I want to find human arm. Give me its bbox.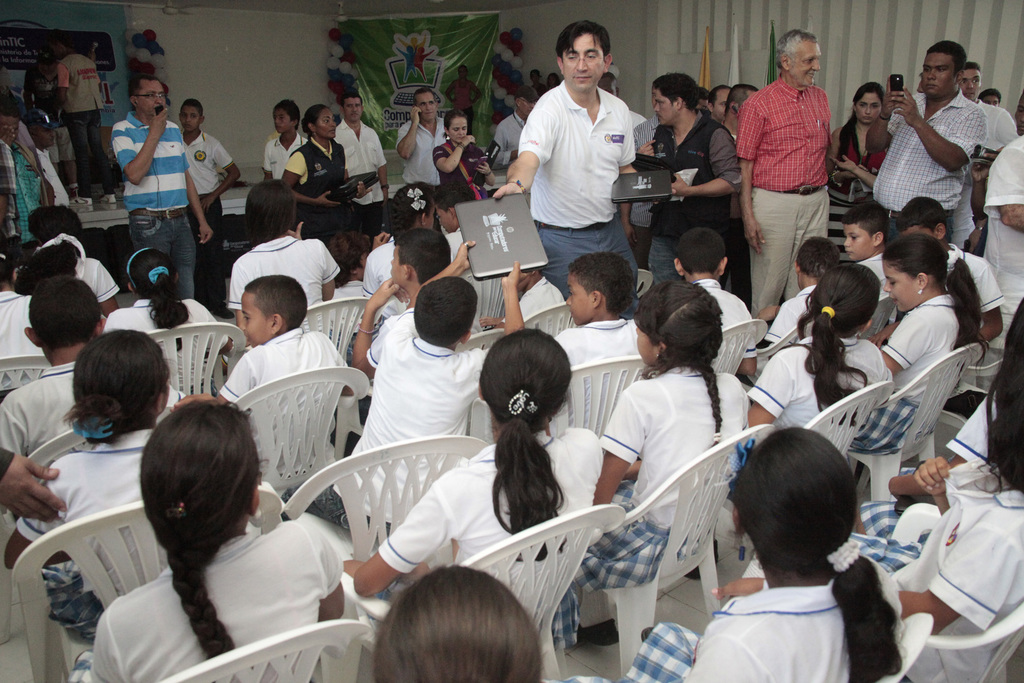
<region>340, 148, 374, 199</region>.
